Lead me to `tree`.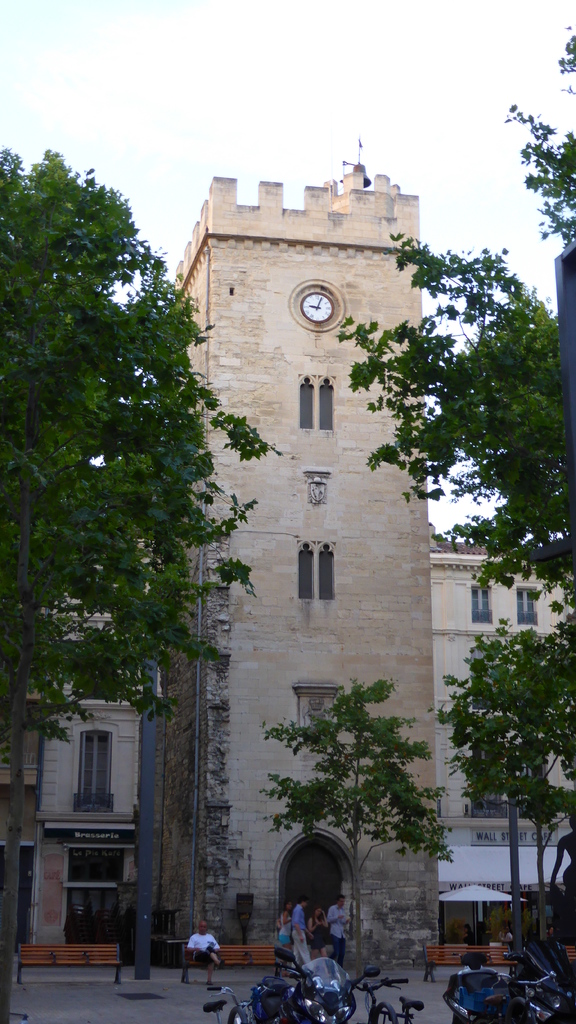
Lead to 430:589:564:899.
